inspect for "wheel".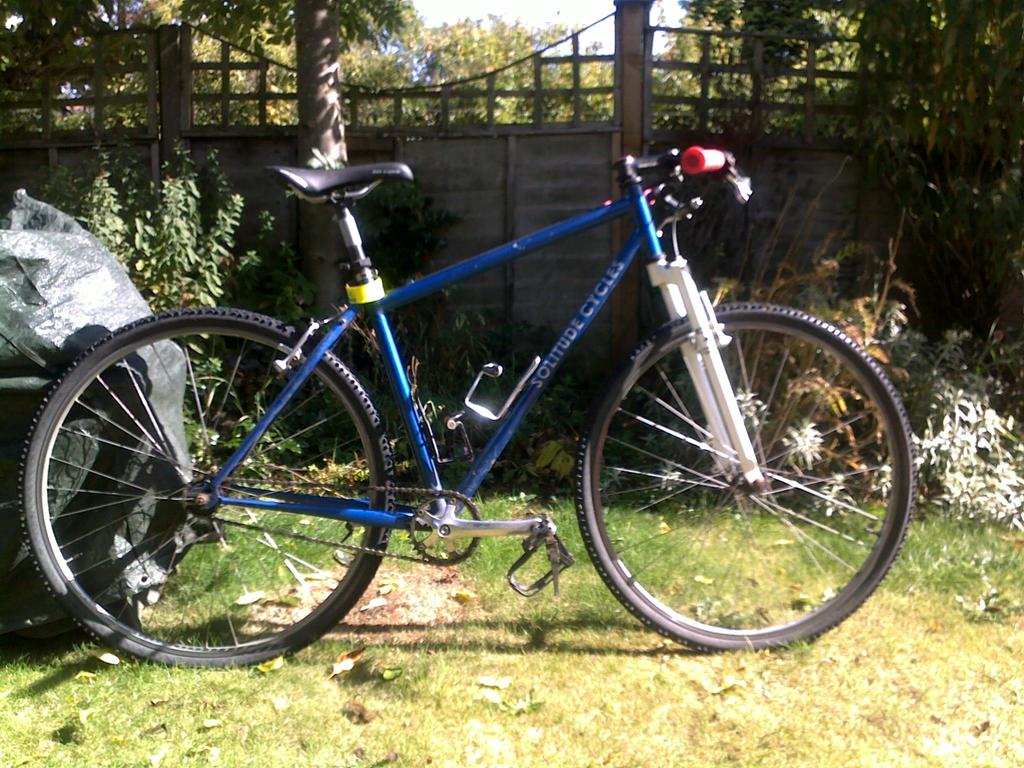
Inspection: region(585, 297, 920, 645).
